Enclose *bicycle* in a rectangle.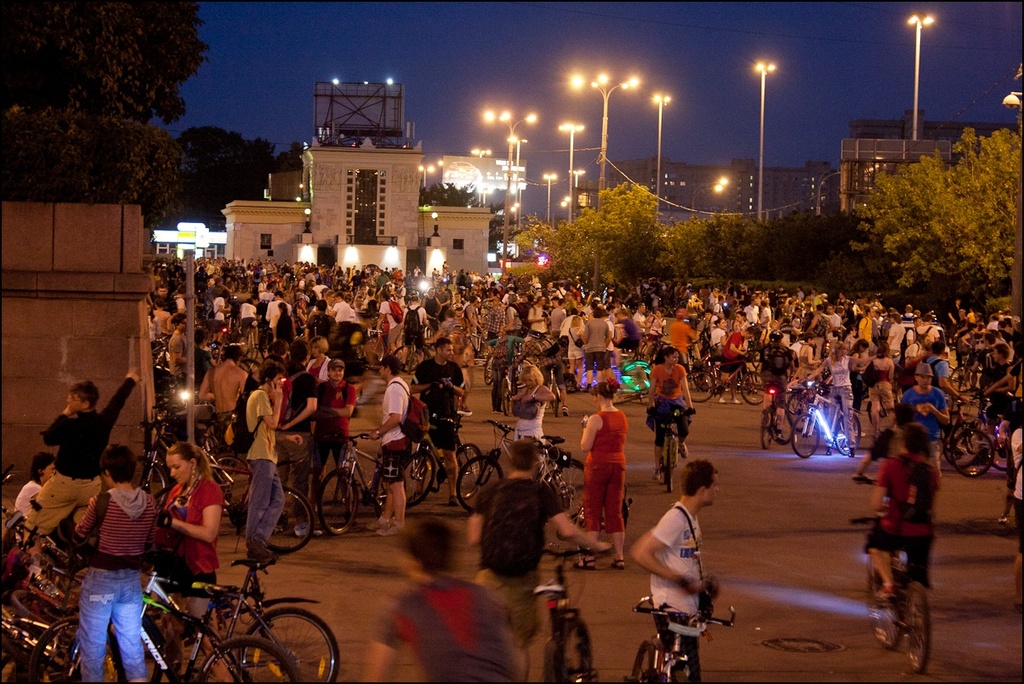
<box>689,350,771,407</box>.
